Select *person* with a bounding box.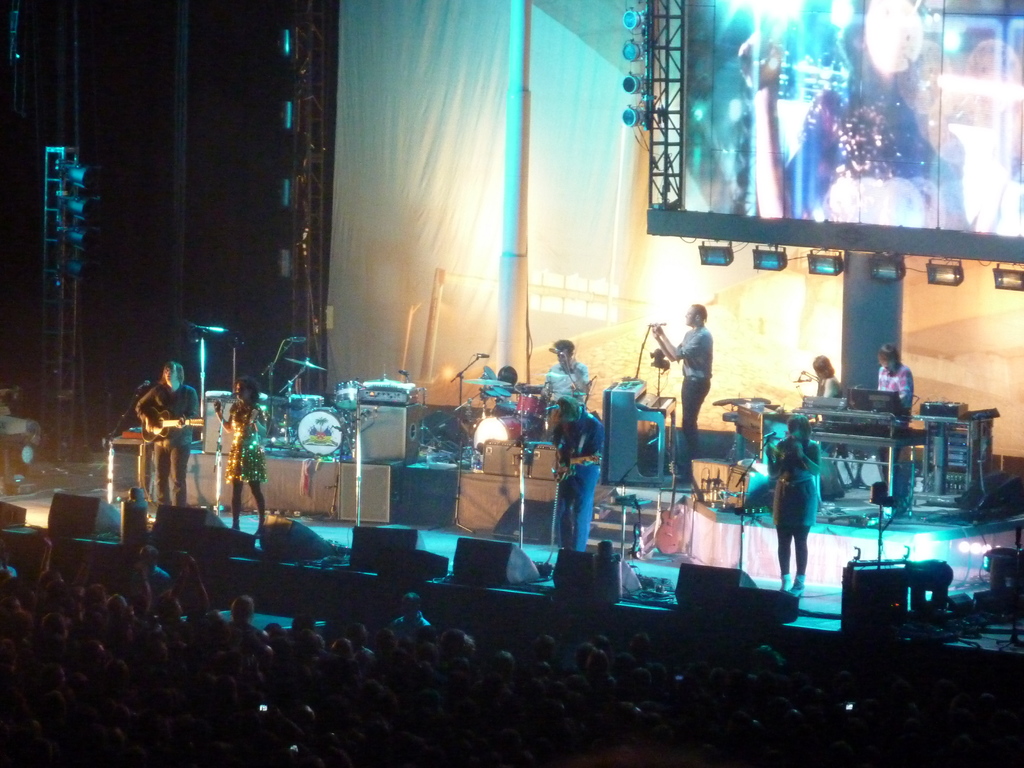
rect(875, 339, 916, 509).
